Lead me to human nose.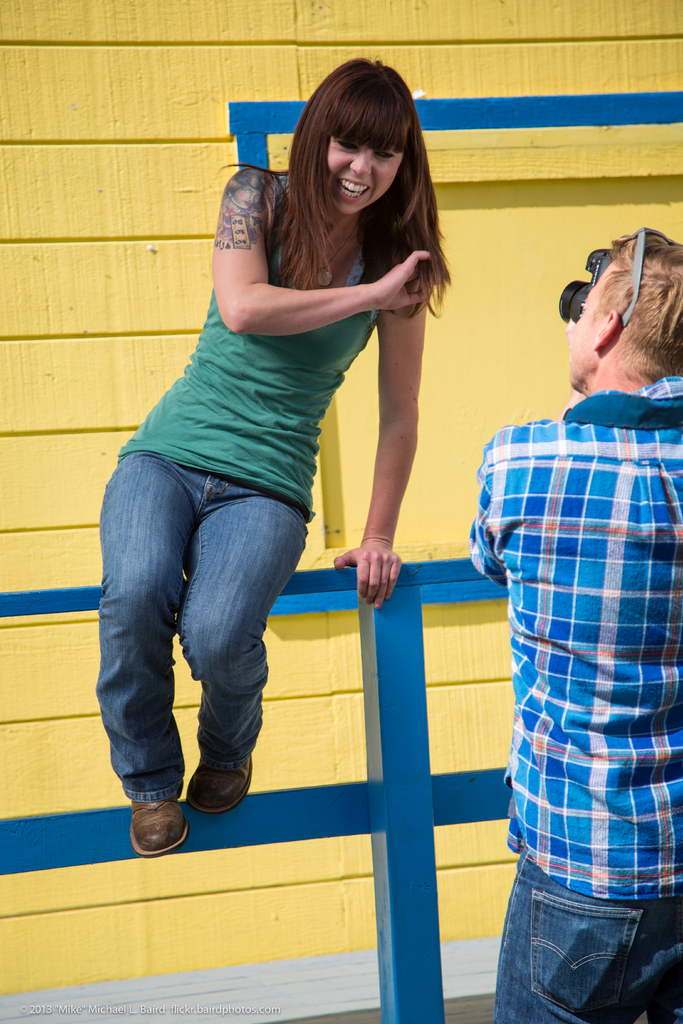
Lead to (x1=342, y1=147, x2=376, y2=177).
